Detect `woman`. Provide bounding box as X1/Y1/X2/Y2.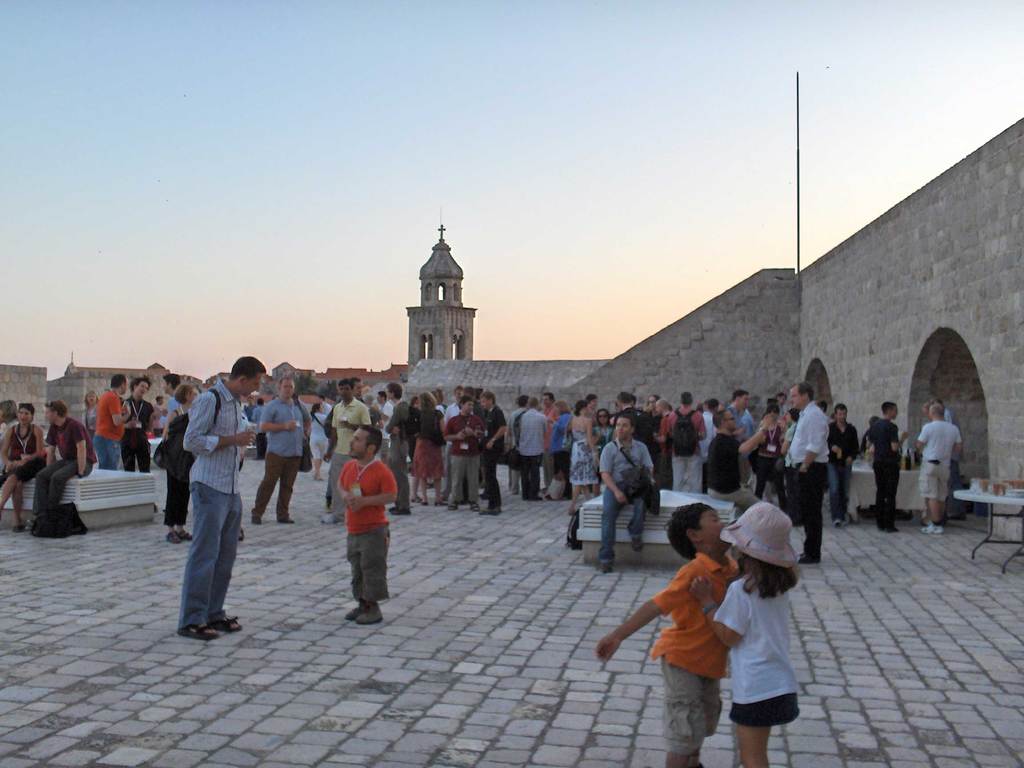
650/400/679/487.
